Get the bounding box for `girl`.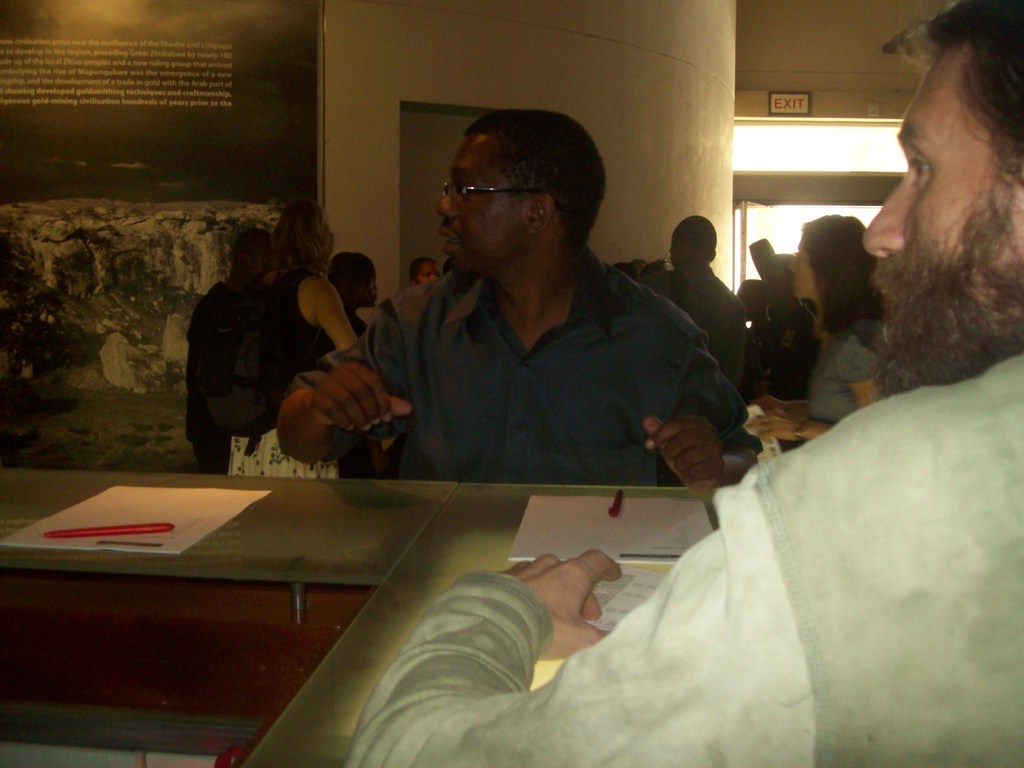
744:210:887:445.
